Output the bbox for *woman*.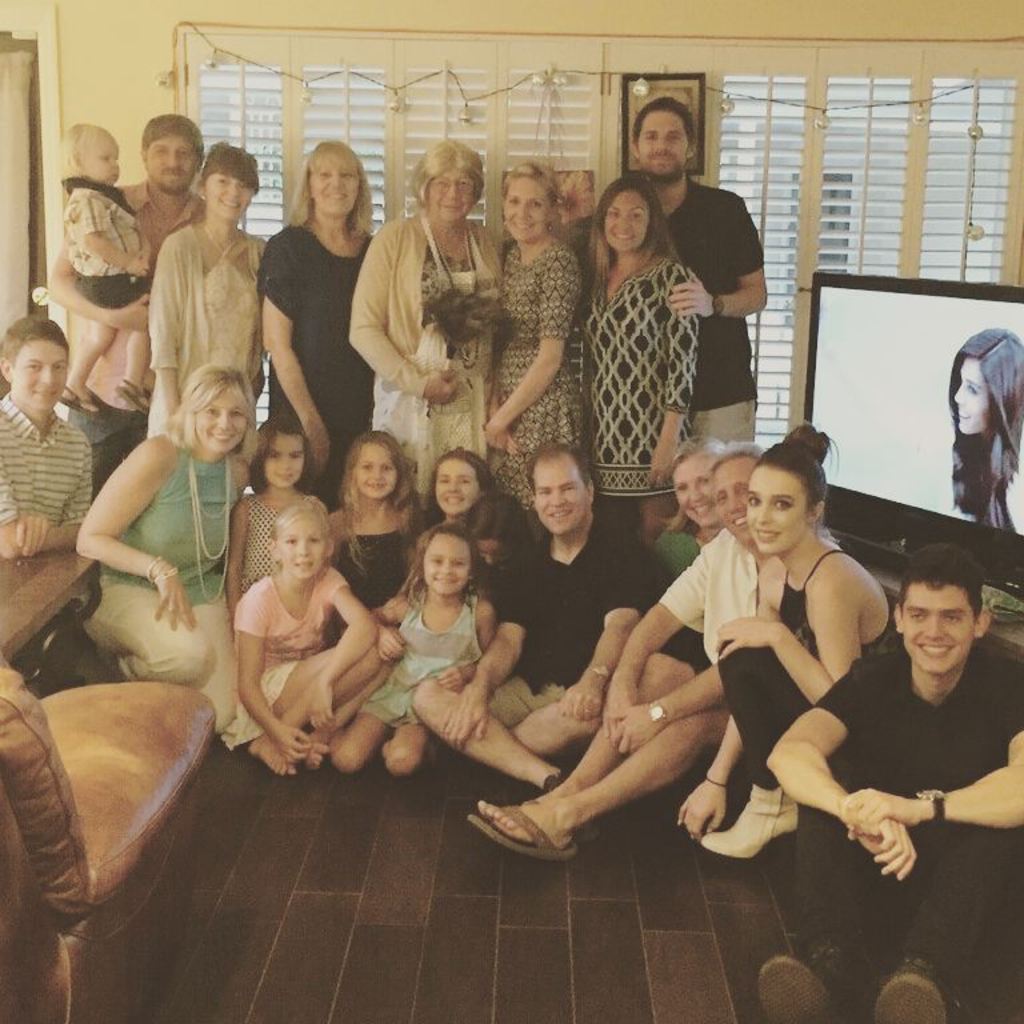
x1=259 y1=141 x2=379 y2=513.
